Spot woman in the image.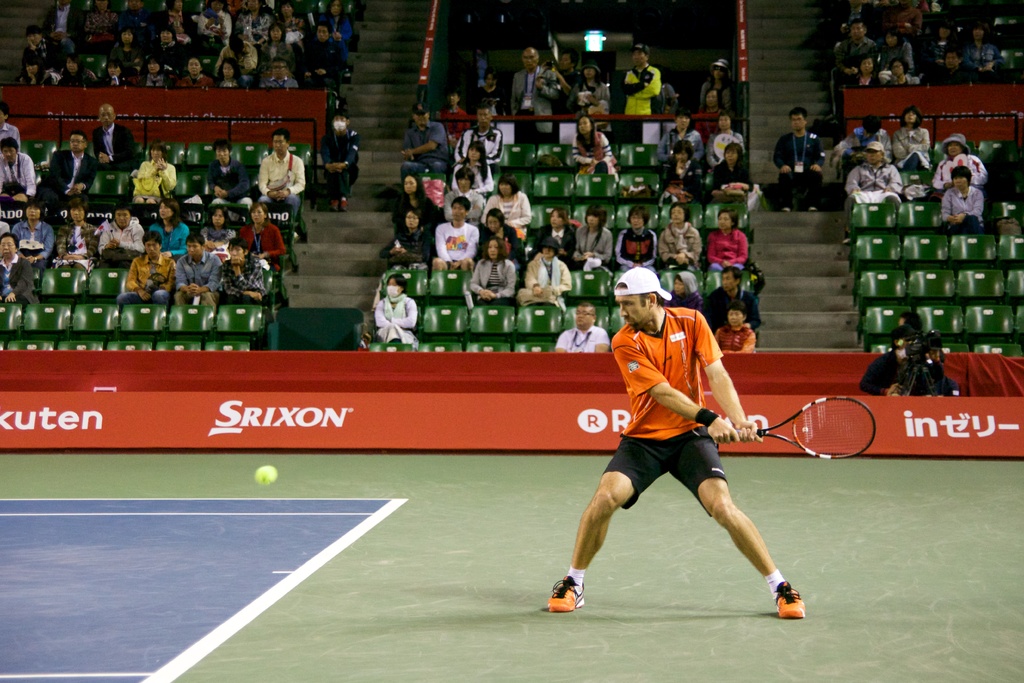
woman found at detection(516, 241, 573, 308).
